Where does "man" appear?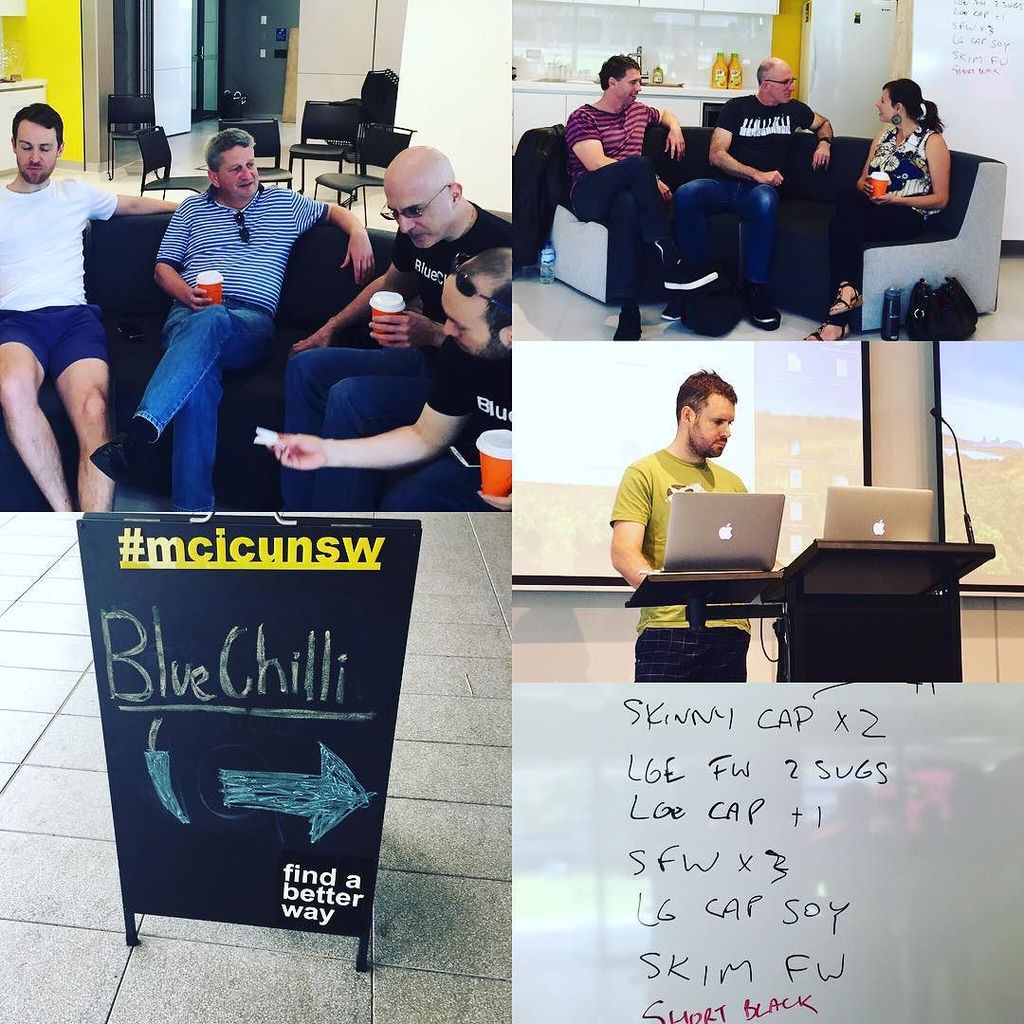
Appears at select_region(119, 132, 328, 495).
